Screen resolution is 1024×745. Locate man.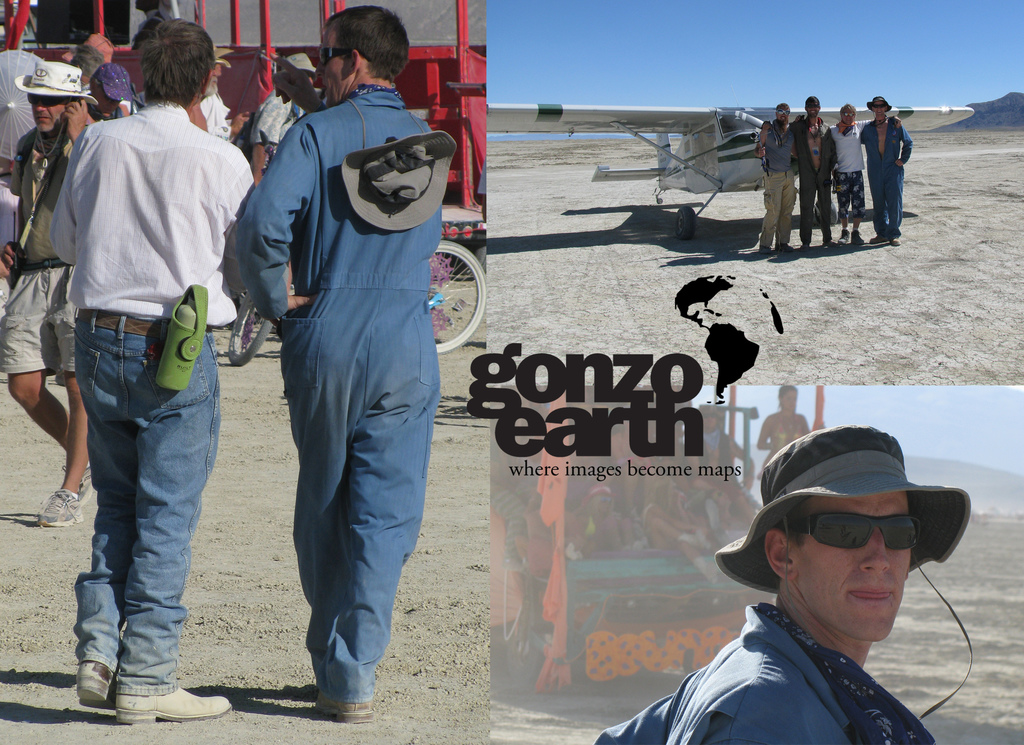
[left=235, top=61, right=481, bottom=701].
